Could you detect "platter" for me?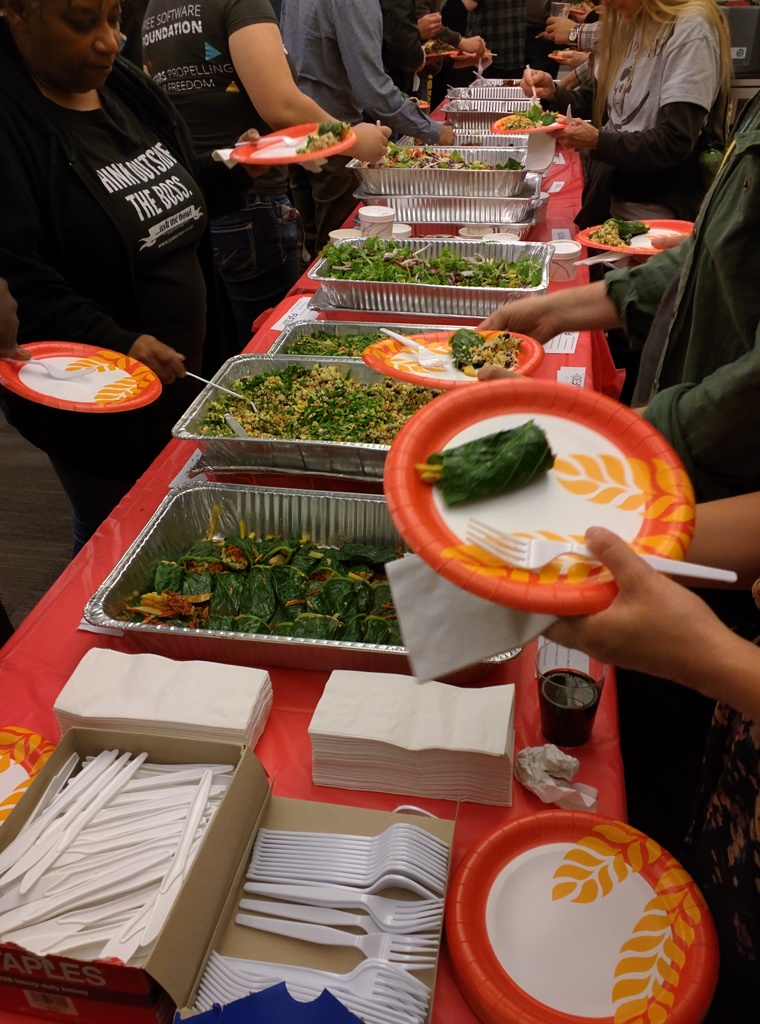
Detection result: bbox=[386, 375, 698, 612].
